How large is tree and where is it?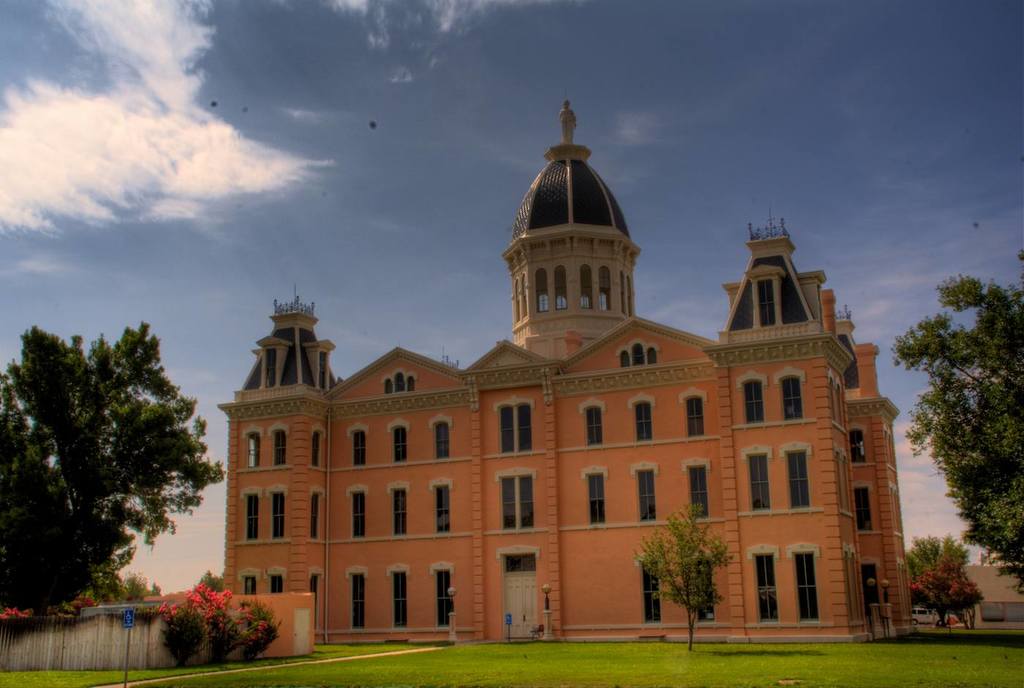
Bounding box: bbox=(908, 247, 1015, 597).
